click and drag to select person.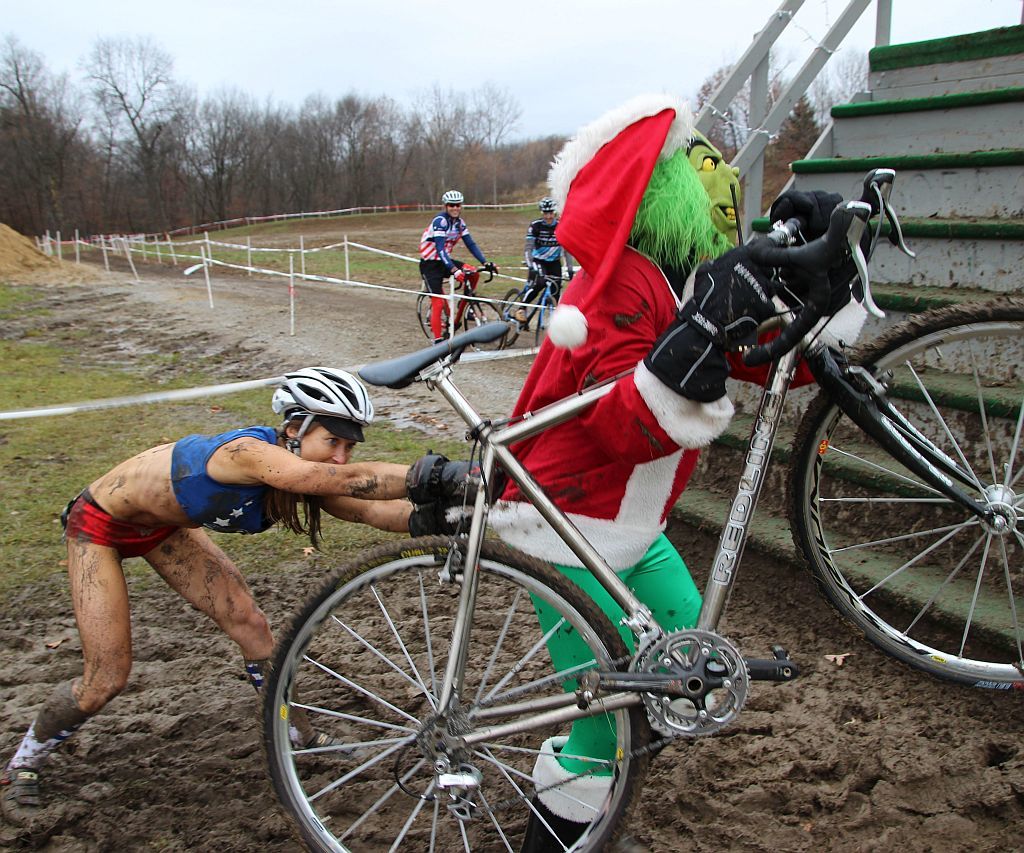
Selection: detection(479, 96, 871, 852).
